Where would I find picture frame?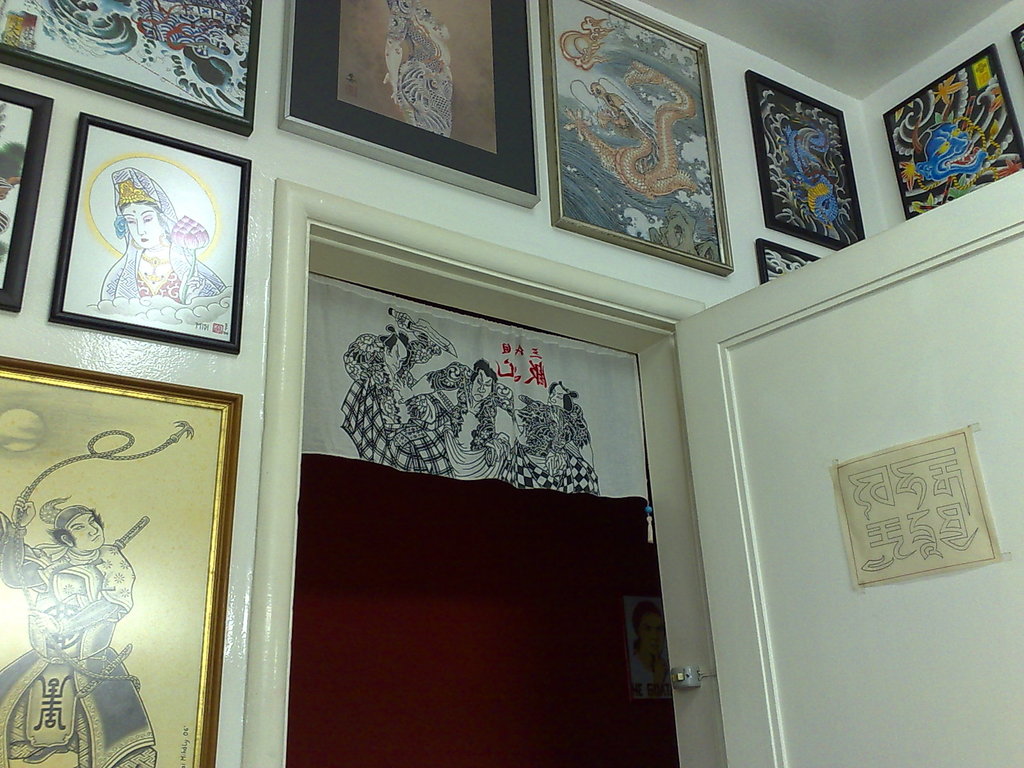
At 882/44/1023/220.
